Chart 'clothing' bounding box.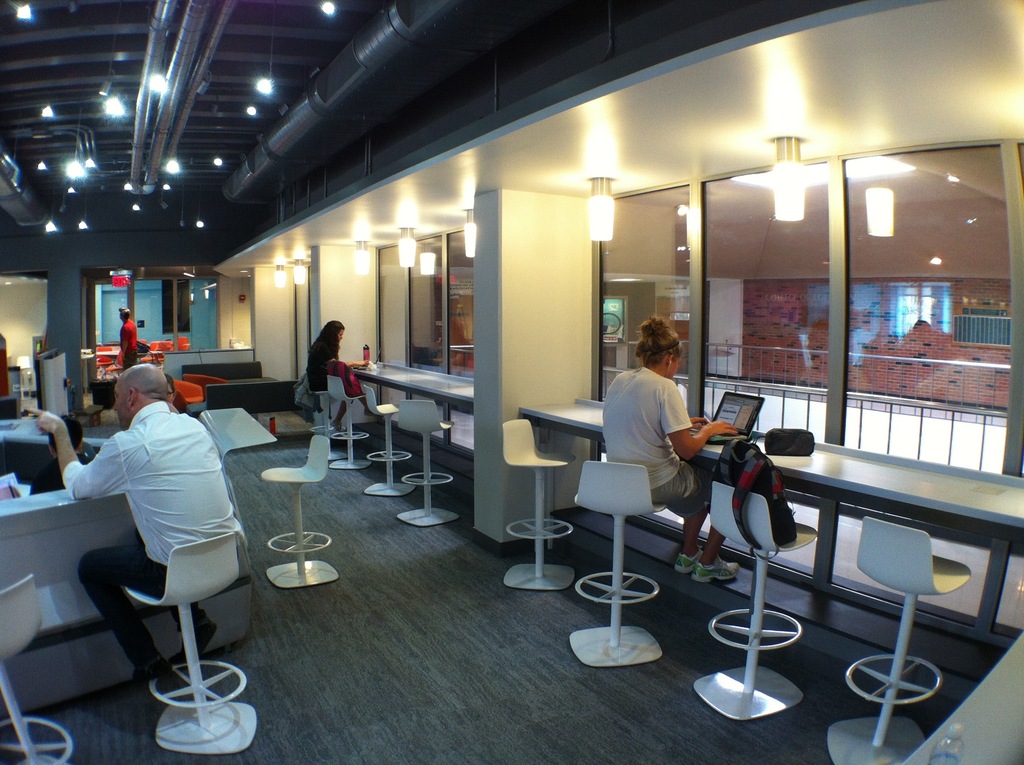
Charted: crop(303, 335, 341, 392).
